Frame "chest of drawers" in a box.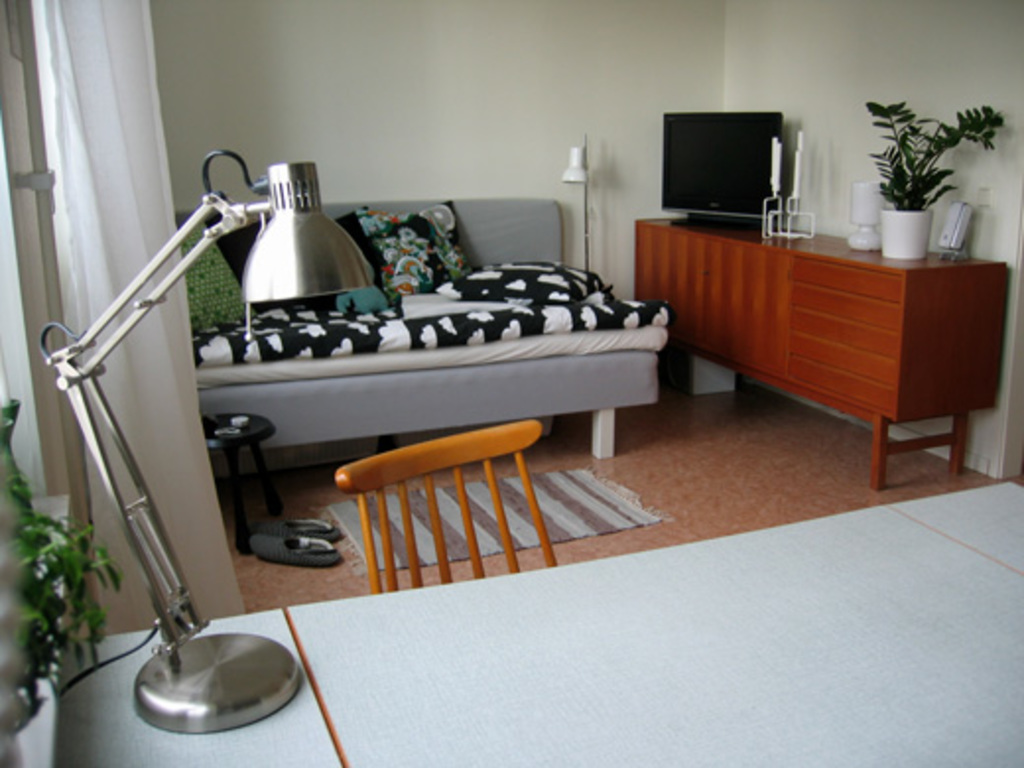
[636, 217, 1008, 488].
